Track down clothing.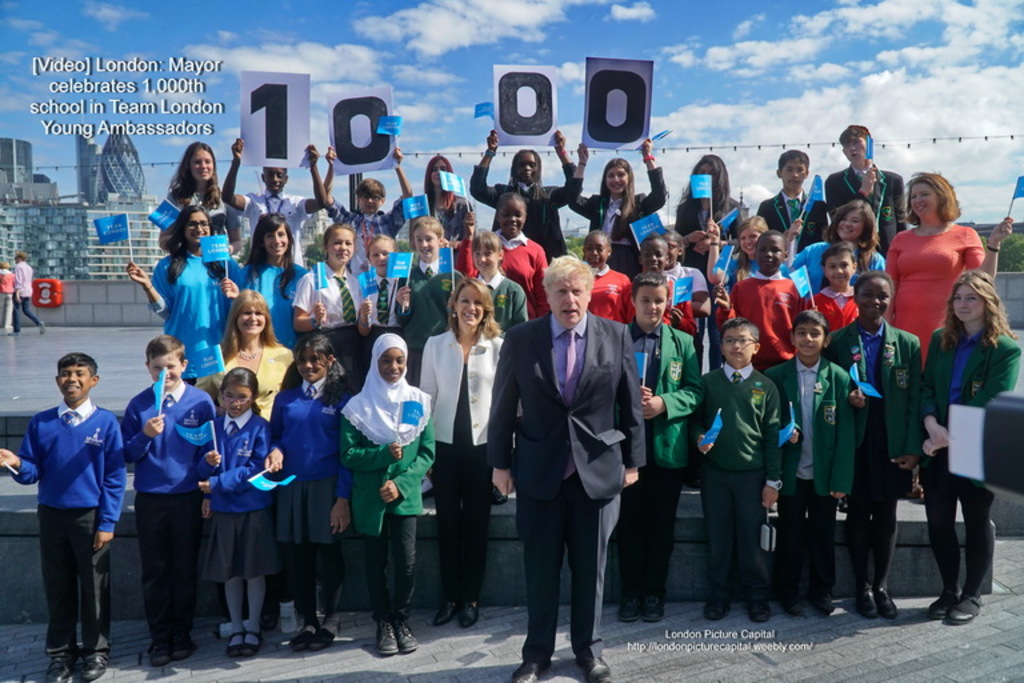
Tracked to (x1=769, y1=350, x2=856, y2=606).
